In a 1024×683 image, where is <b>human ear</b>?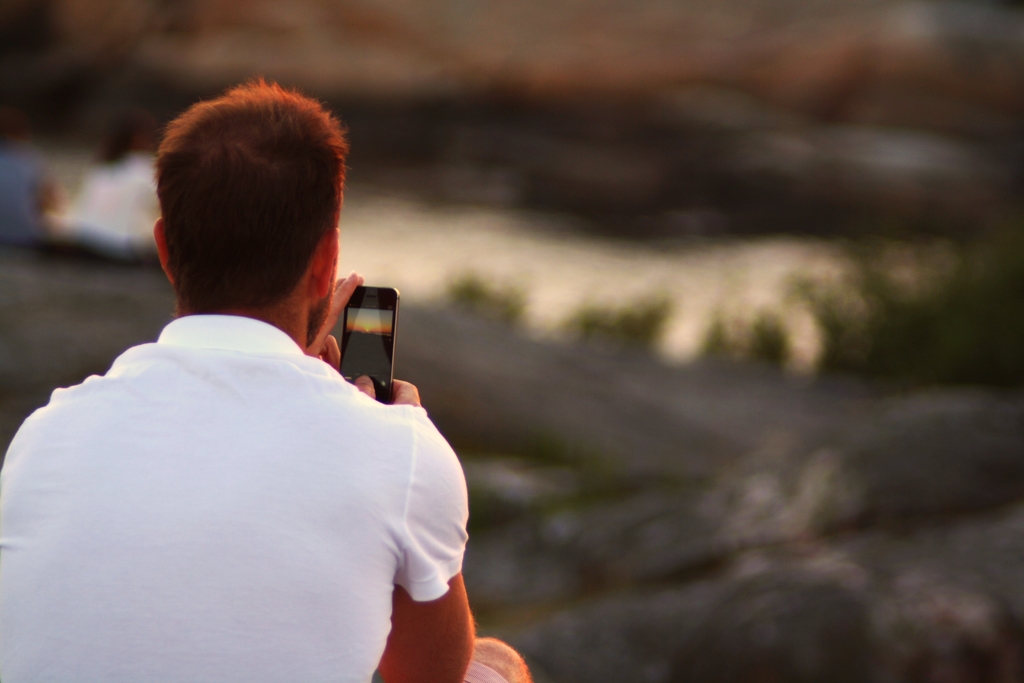
pyautogui.locateOnScreen(312, 230, 336, 295).
